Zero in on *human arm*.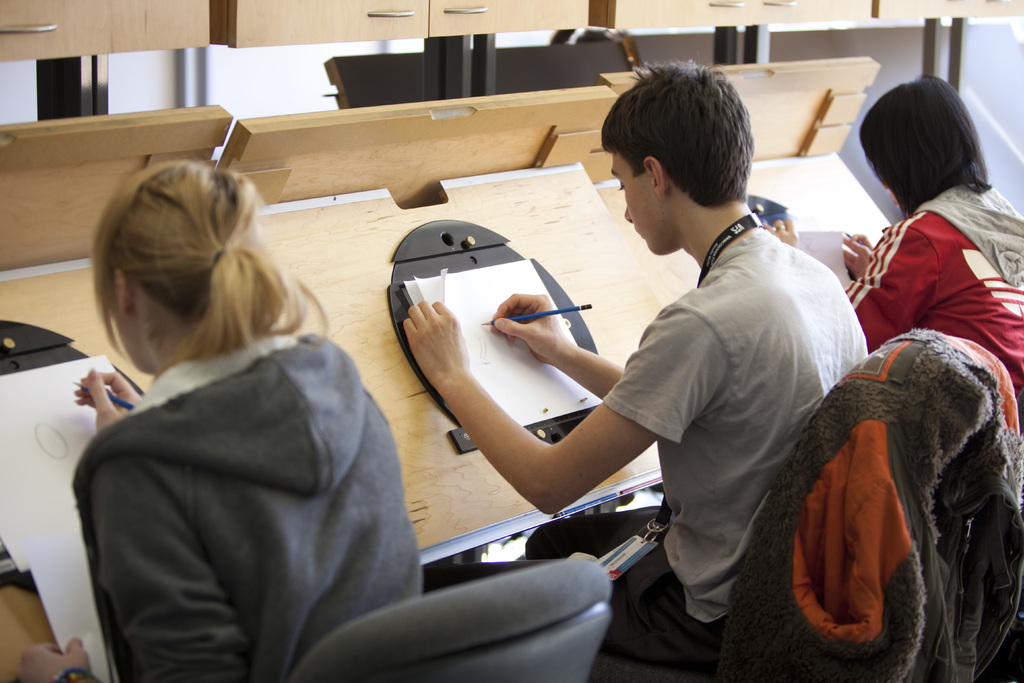
Zeroed in: <region>411, 309, 624, 502</region>.
